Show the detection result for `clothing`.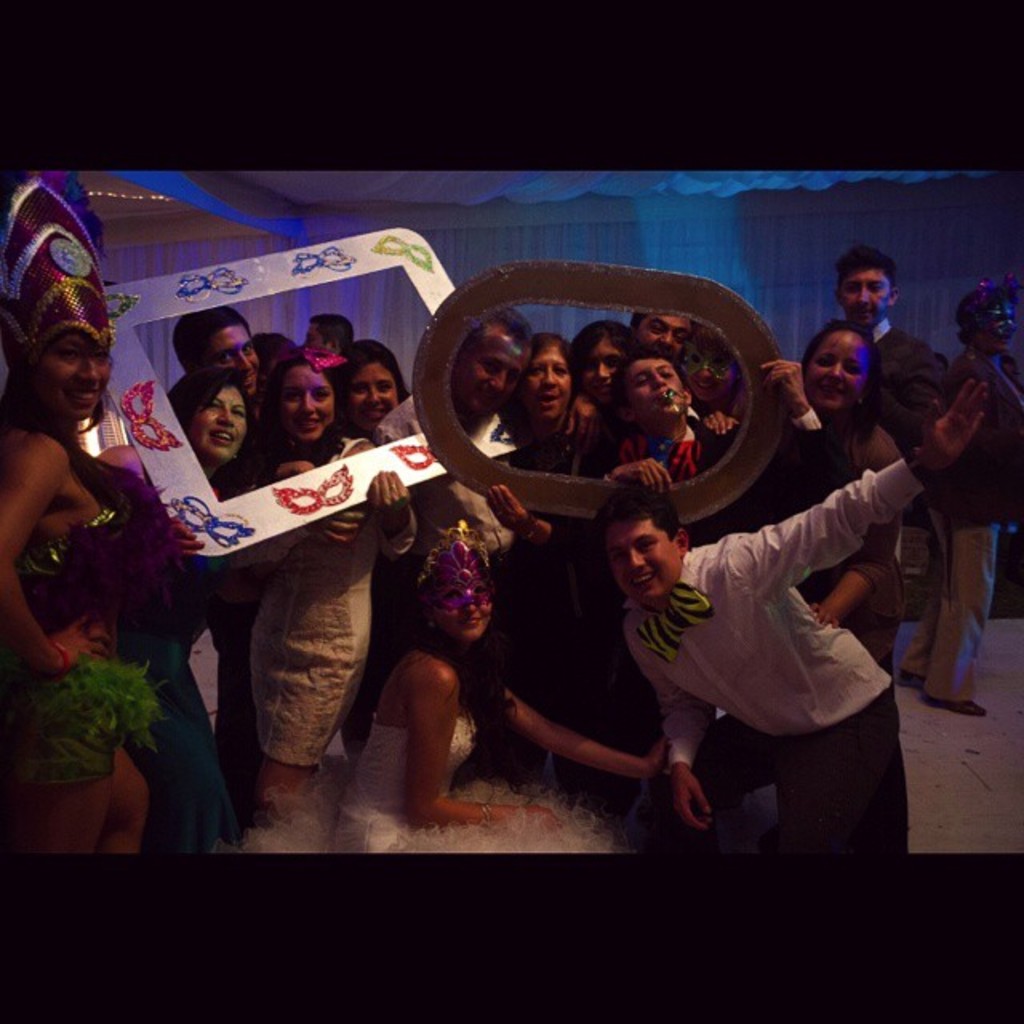
select_region(0, 496, 150, 819).
